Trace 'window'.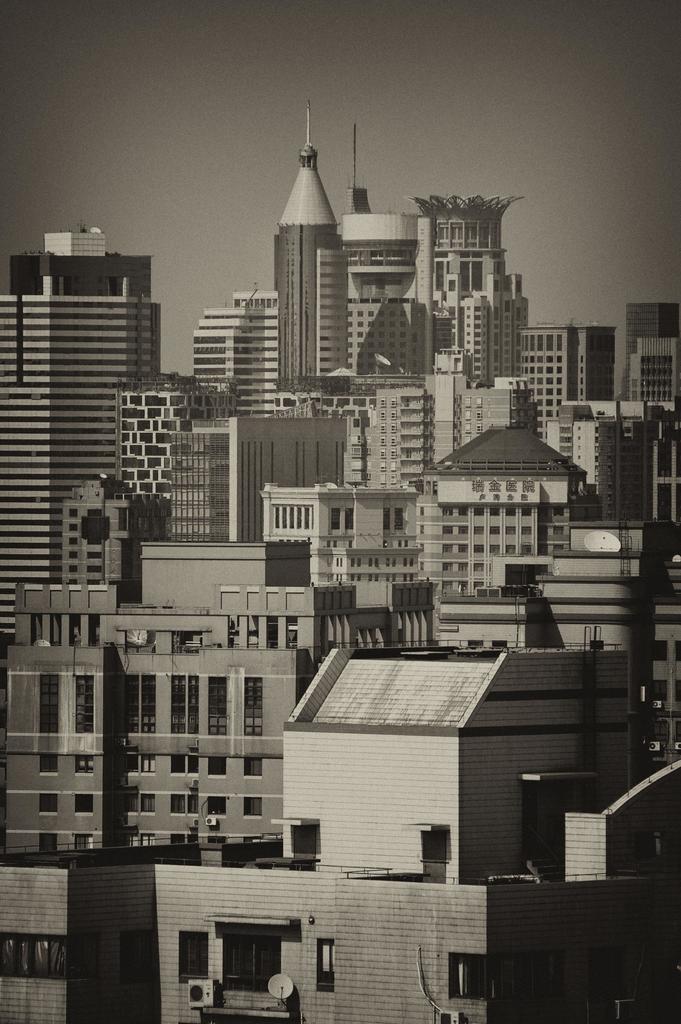
Traced to bbox(242, 676, 263, 736).
